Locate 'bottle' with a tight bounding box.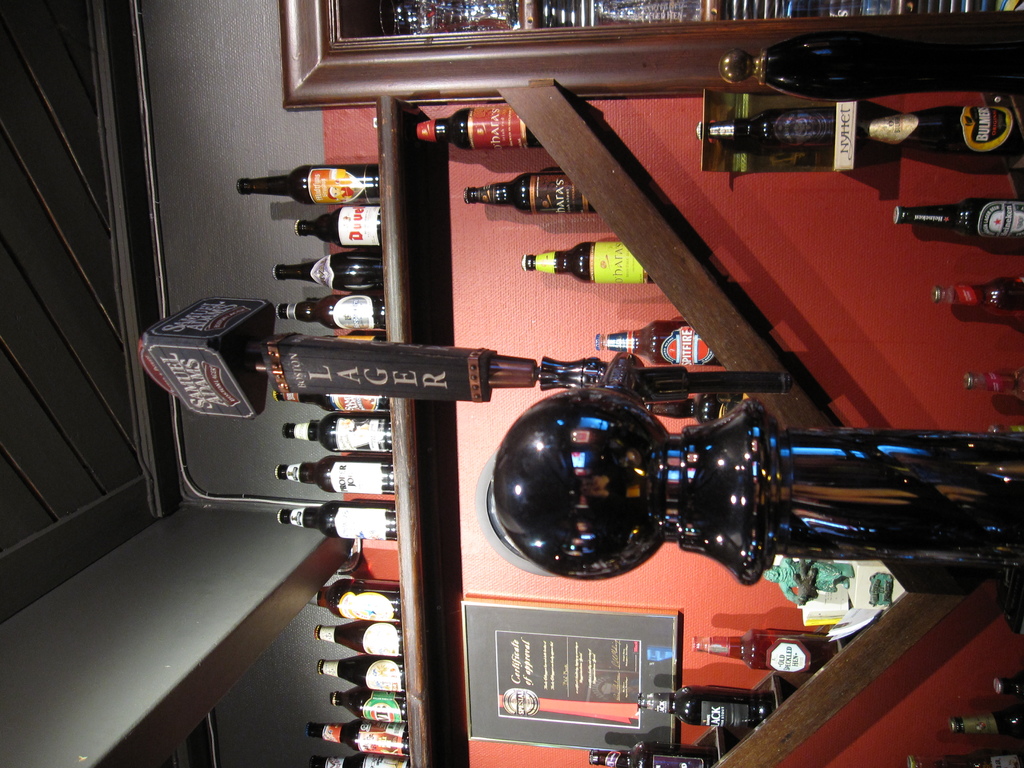
(948, 709, 1023, 737).
